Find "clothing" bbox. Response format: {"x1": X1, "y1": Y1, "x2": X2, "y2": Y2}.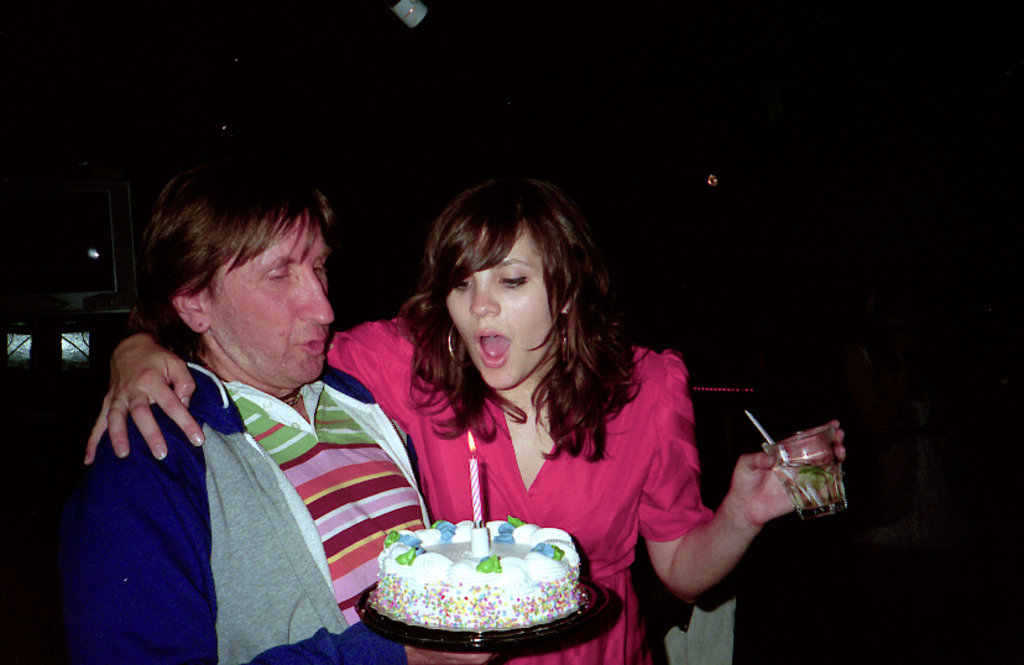
{"x1": 67, "y1": 357, "x2": 432, "y2": 664}.
